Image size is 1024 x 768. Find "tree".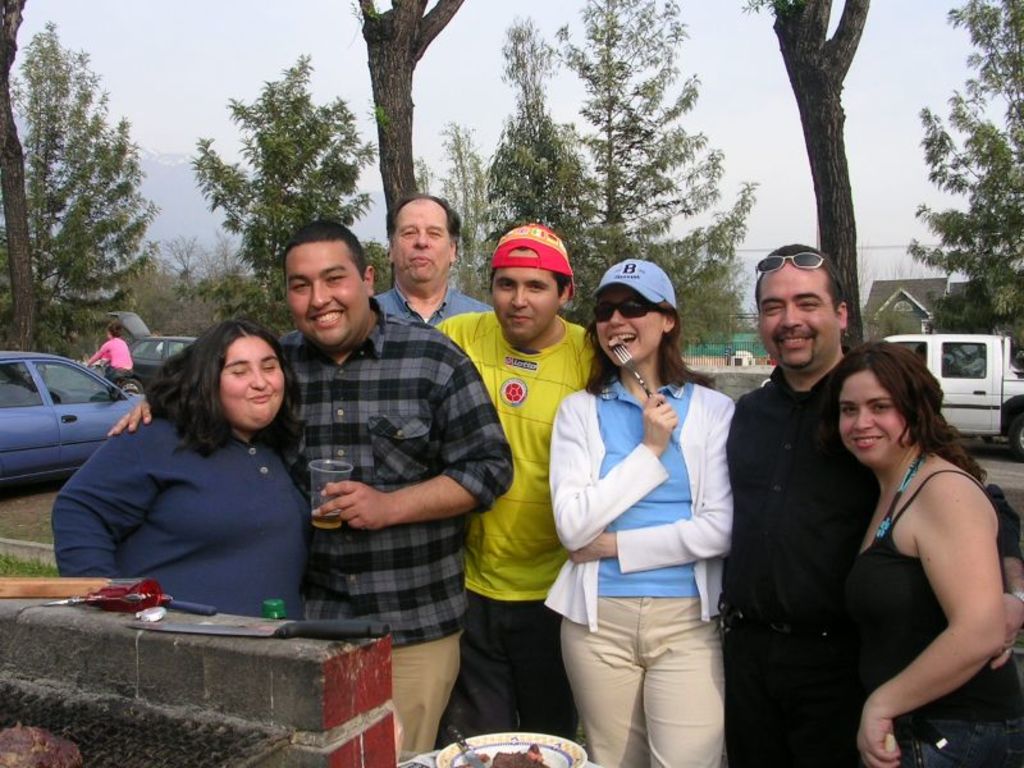
{"x1": 182, "y1": 56, "x2": 393, "y2": 360}.
